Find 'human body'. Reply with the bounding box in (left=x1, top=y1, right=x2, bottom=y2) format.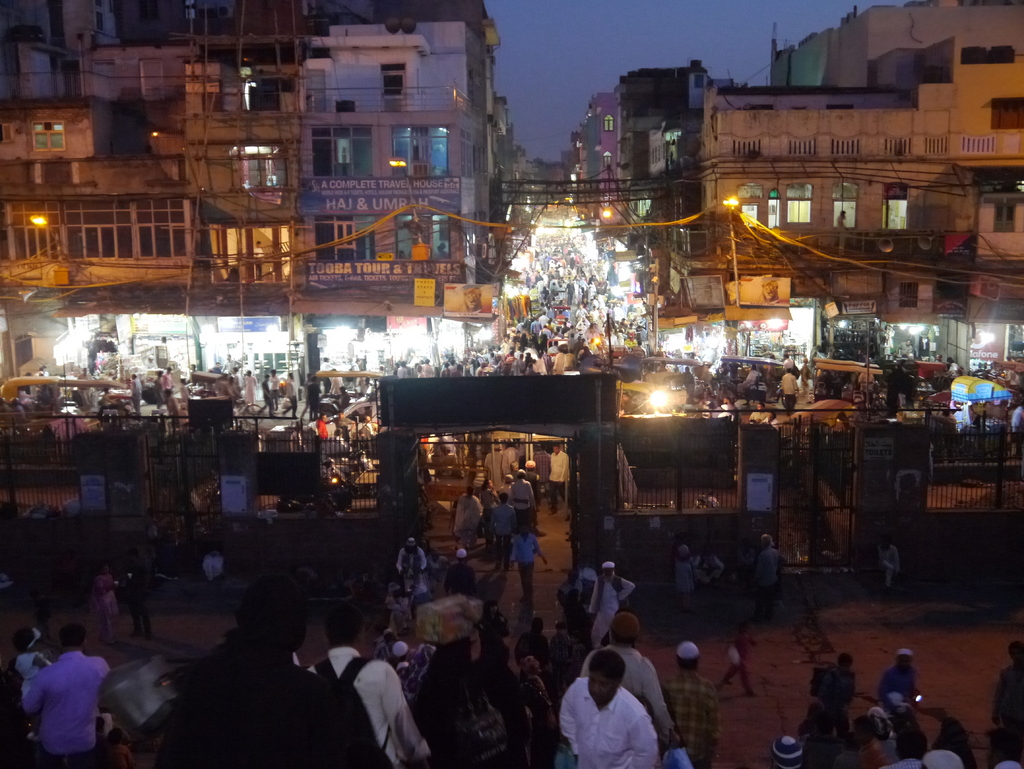
(left=780, top=368, right=800, bottom=412).
